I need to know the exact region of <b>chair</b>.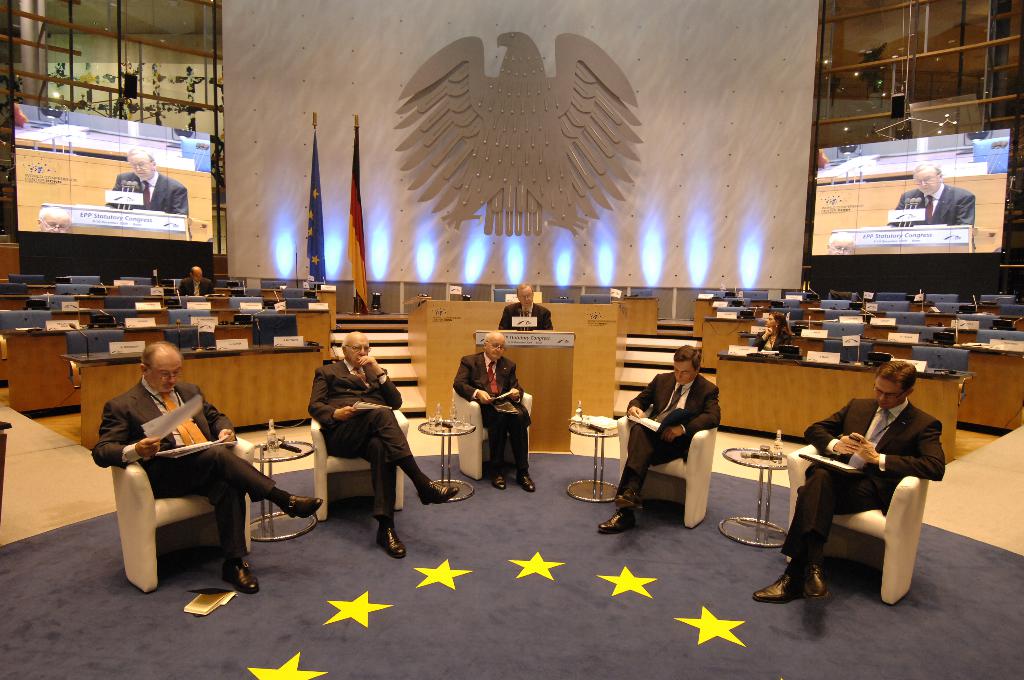
Region: 897:325:946:343.
